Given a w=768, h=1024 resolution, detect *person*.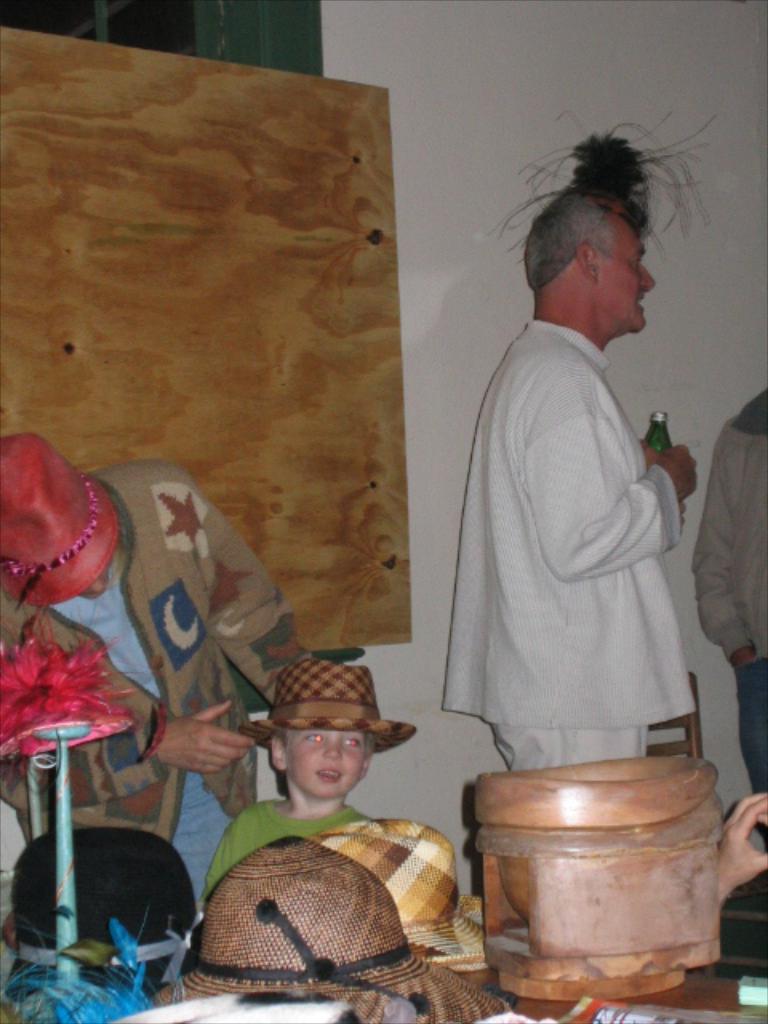
rect(443, 107, 686, 774).
